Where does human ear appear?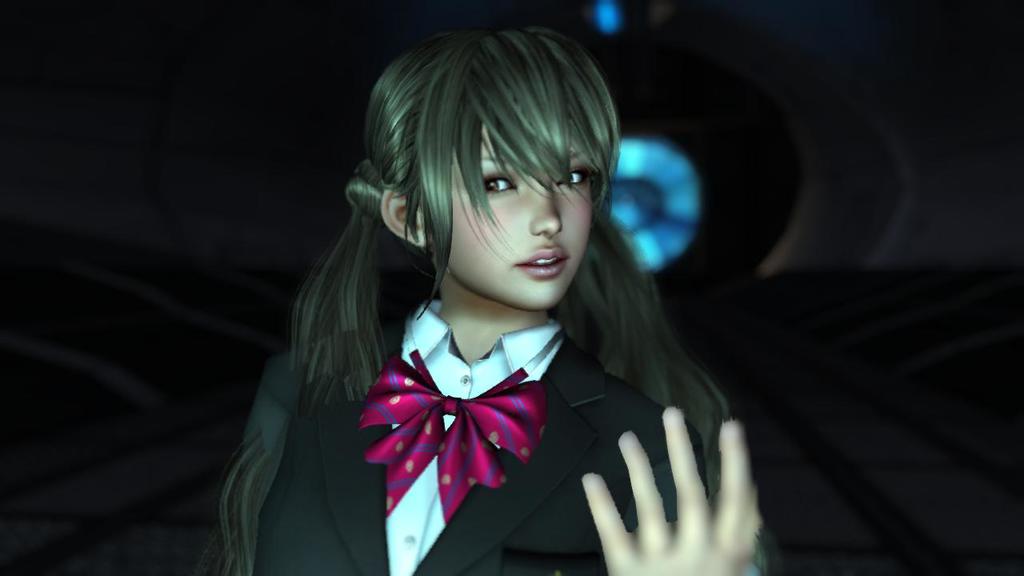
Appears at [left=380, top=188, right=432, bottom=246].
